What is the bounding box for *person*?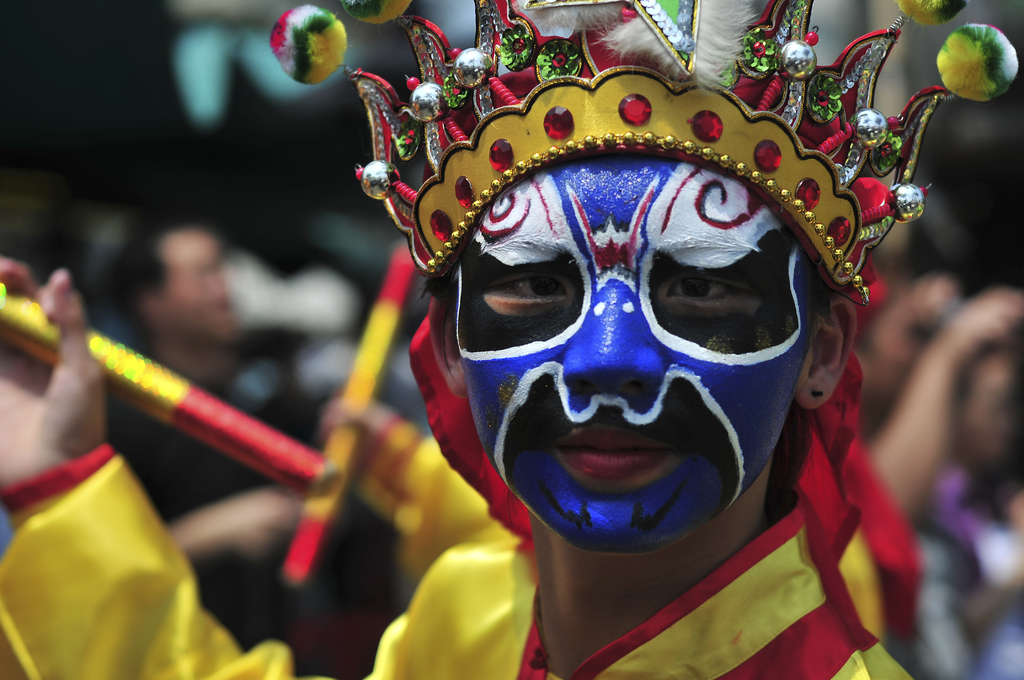
x1=0 y1=148 x2=916 y2=679.
